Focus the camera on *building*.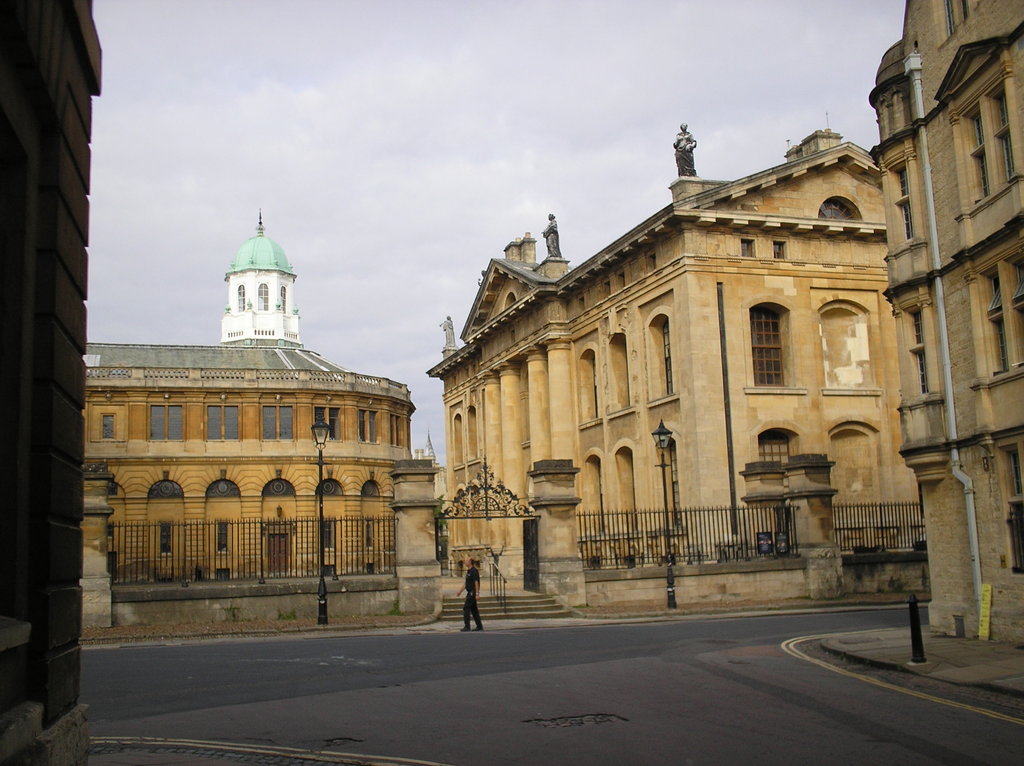
Focus region: <region>82, 221, 412, 587</region>.
